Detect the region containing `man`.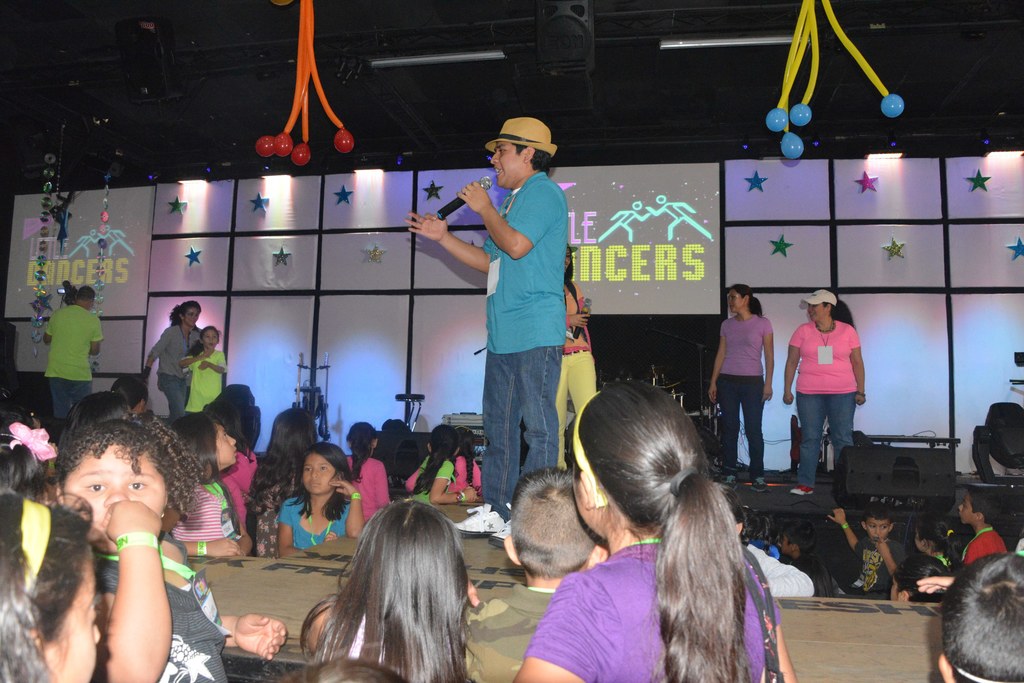
(39,285,104,421).
